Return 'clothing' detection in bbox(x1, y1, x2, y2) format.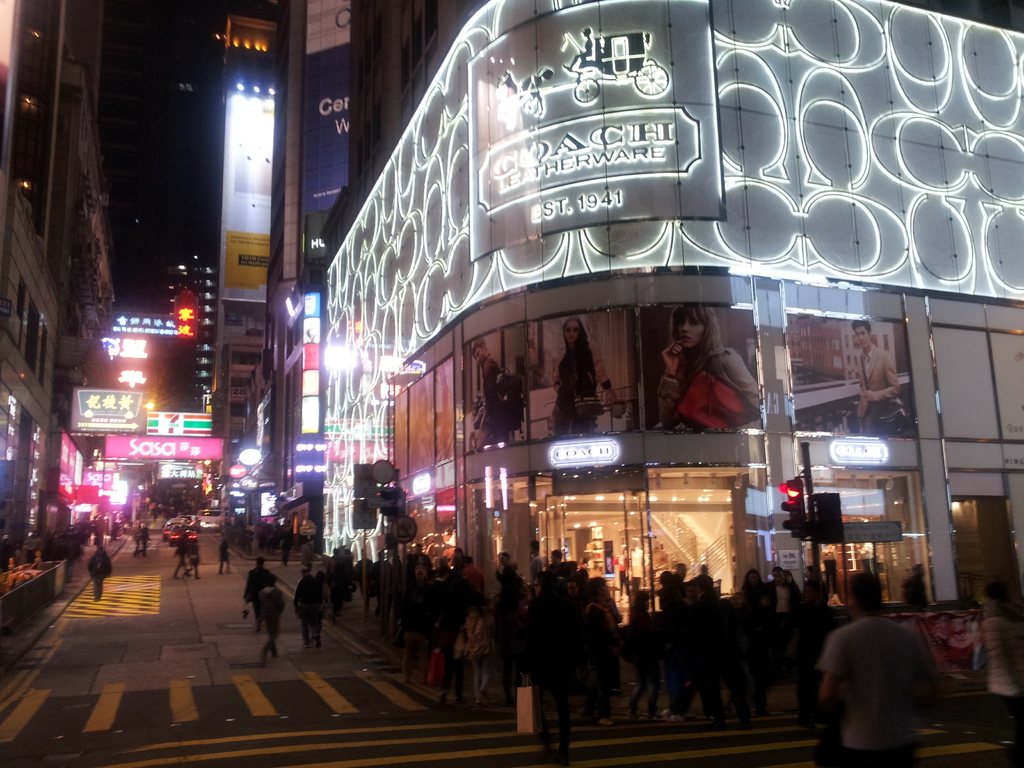
bbox(902, 571, 929, 604).
